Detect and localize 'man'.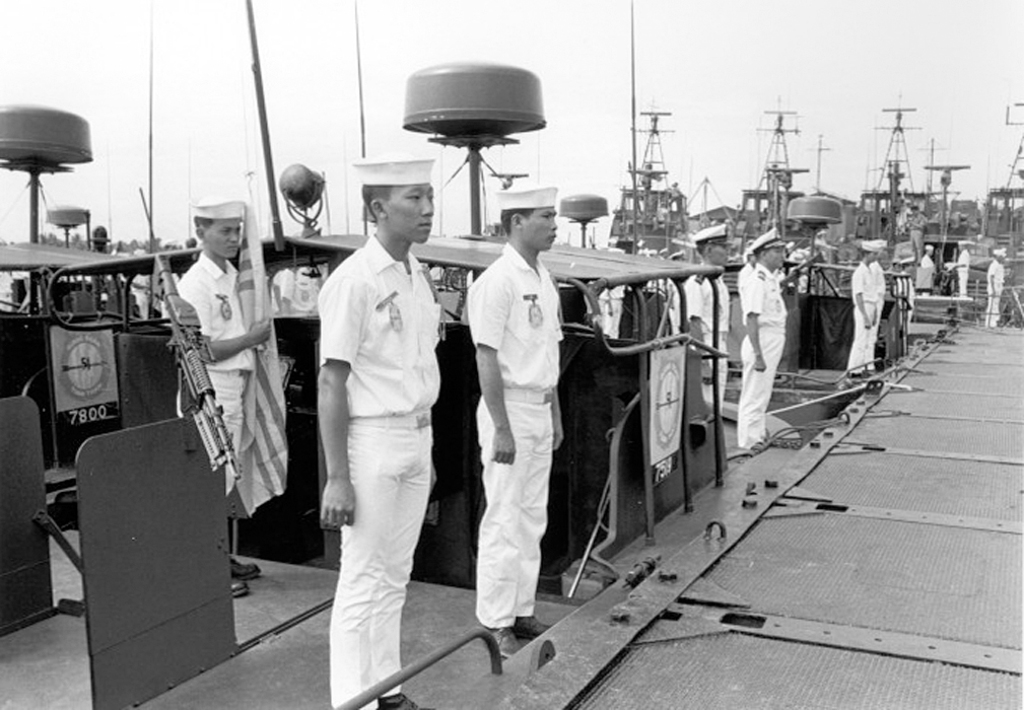
Localized at 951 237 968 292.
